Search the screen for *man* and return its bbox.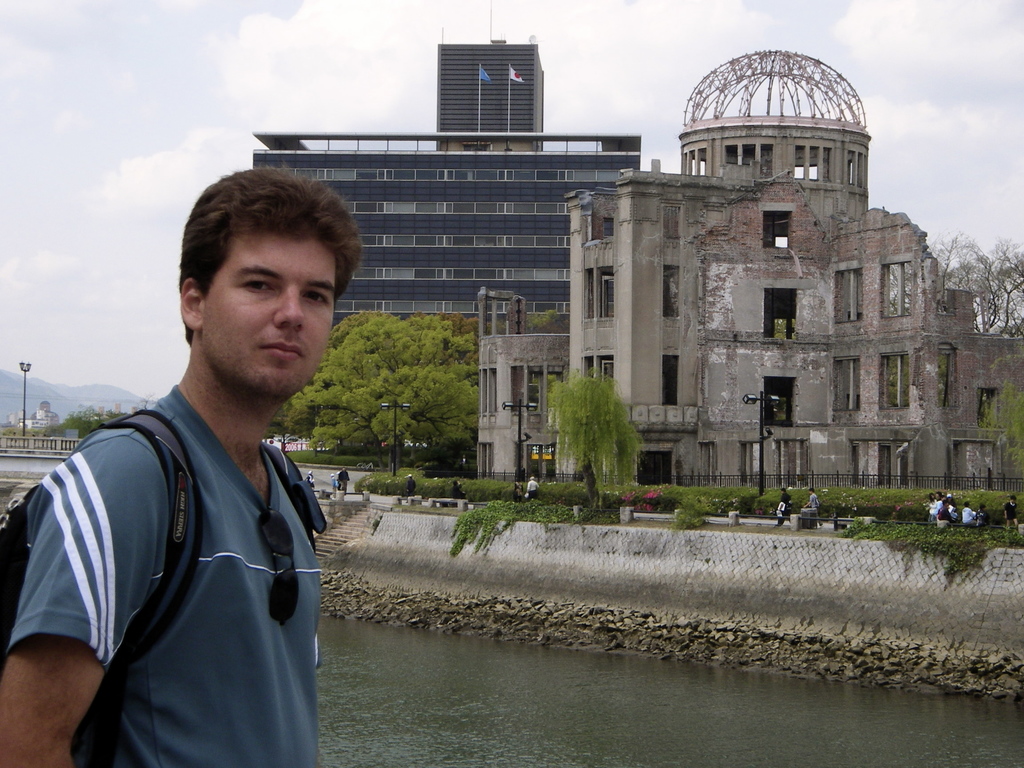
Found: x1=8 y1=196 x2=341 y2=763.
